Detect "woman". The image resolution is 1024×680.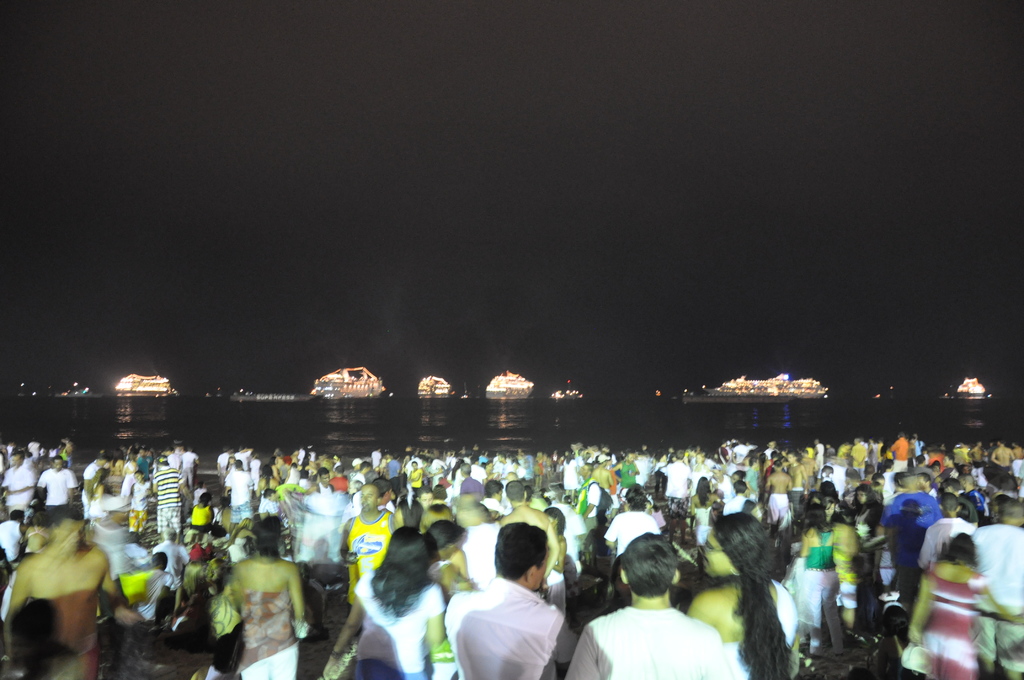
box(224, 522, 301, 679).
